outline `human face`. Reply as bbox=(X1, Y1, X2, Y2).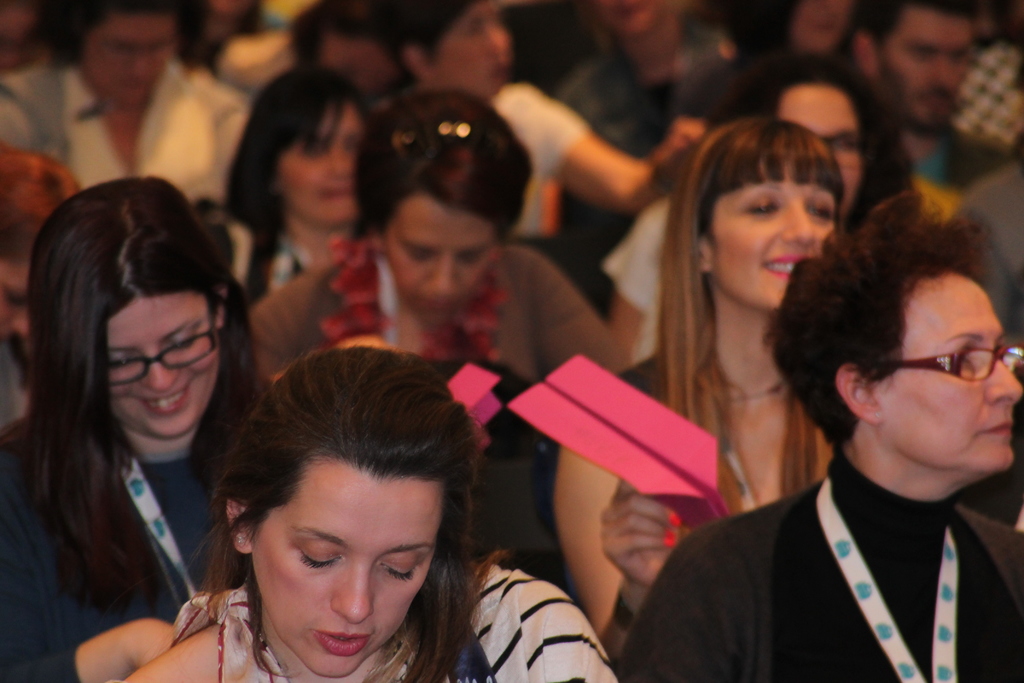
bbox=(716, 158, 838, 317).
